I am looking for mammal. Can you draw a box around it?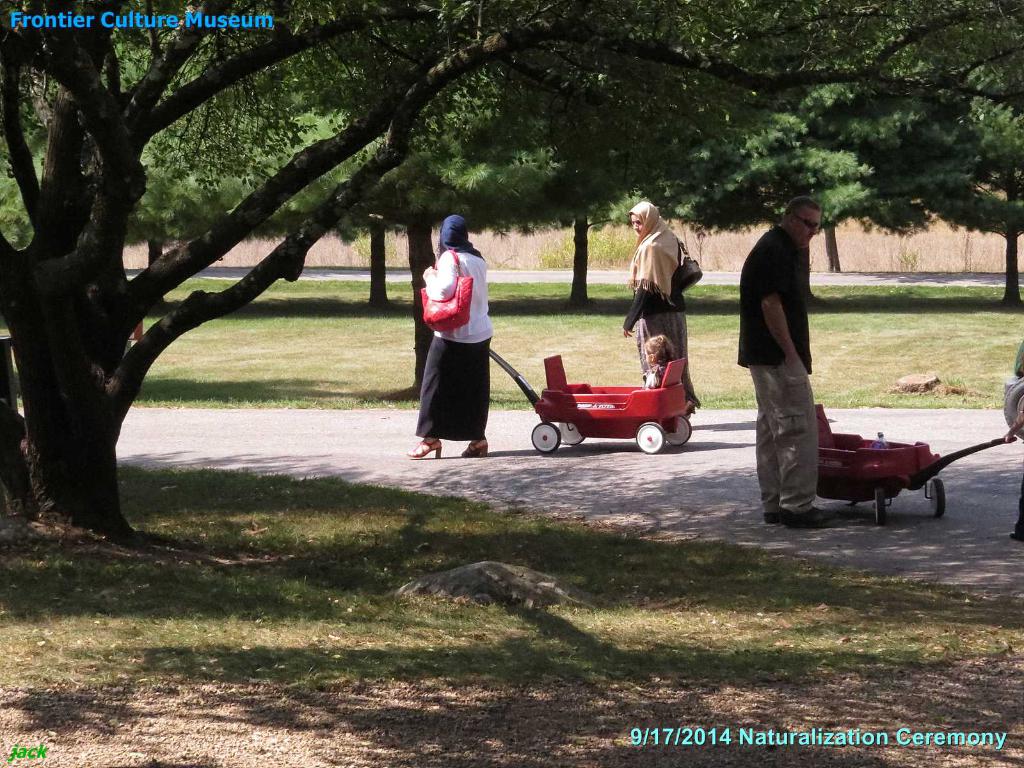
Sure, the bounding box is crop(736, 193, 826, 528).
